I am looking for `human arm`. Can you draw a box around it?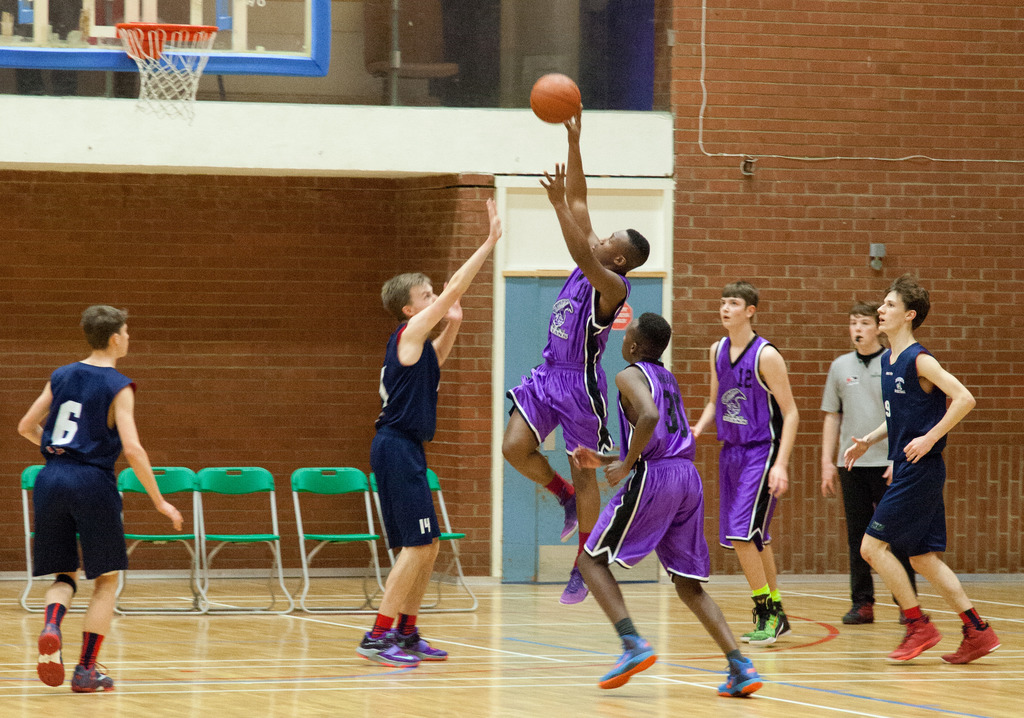
Sure, the bounding box is {"x1": 689, "y1": 338, "x2": 722, "y2": 437}.
